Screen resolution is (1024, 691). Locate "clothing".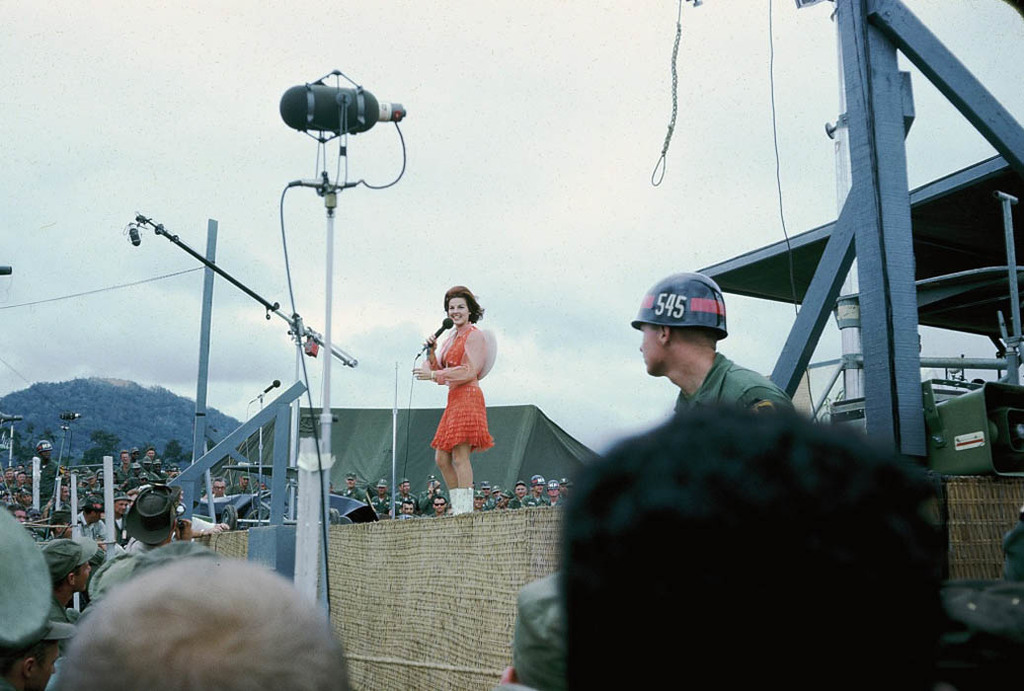
[x1=420, y1=489, x2=449, y2=513].
